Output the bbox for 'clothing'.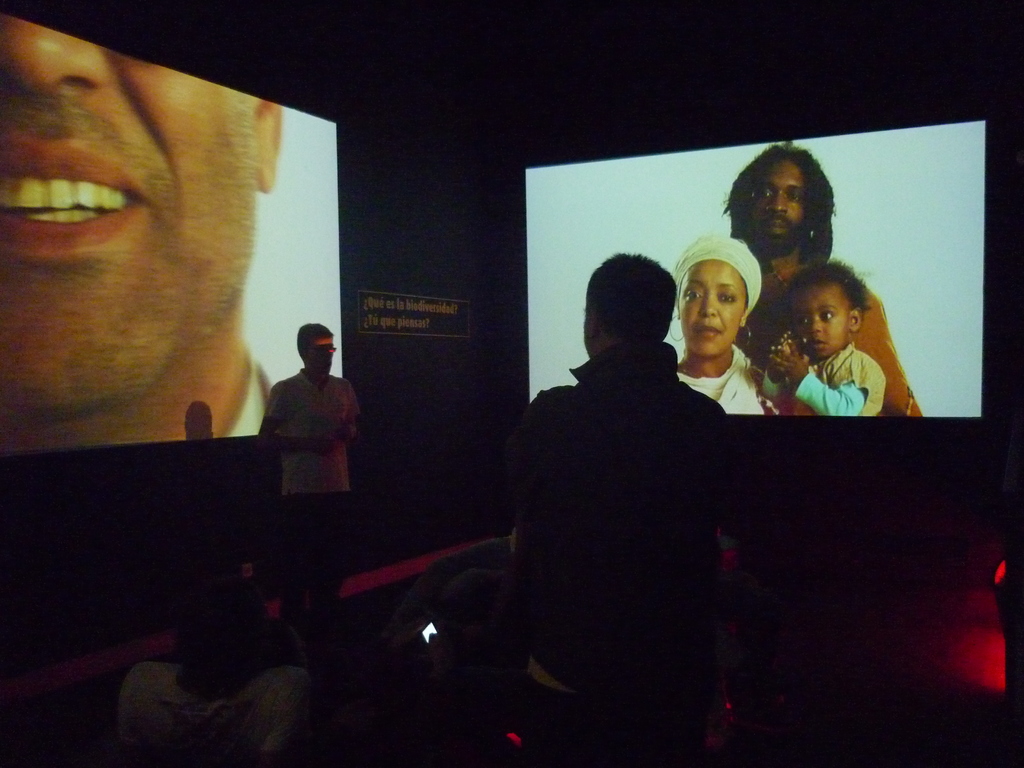
l=666, t=340, r=772, b=422.
